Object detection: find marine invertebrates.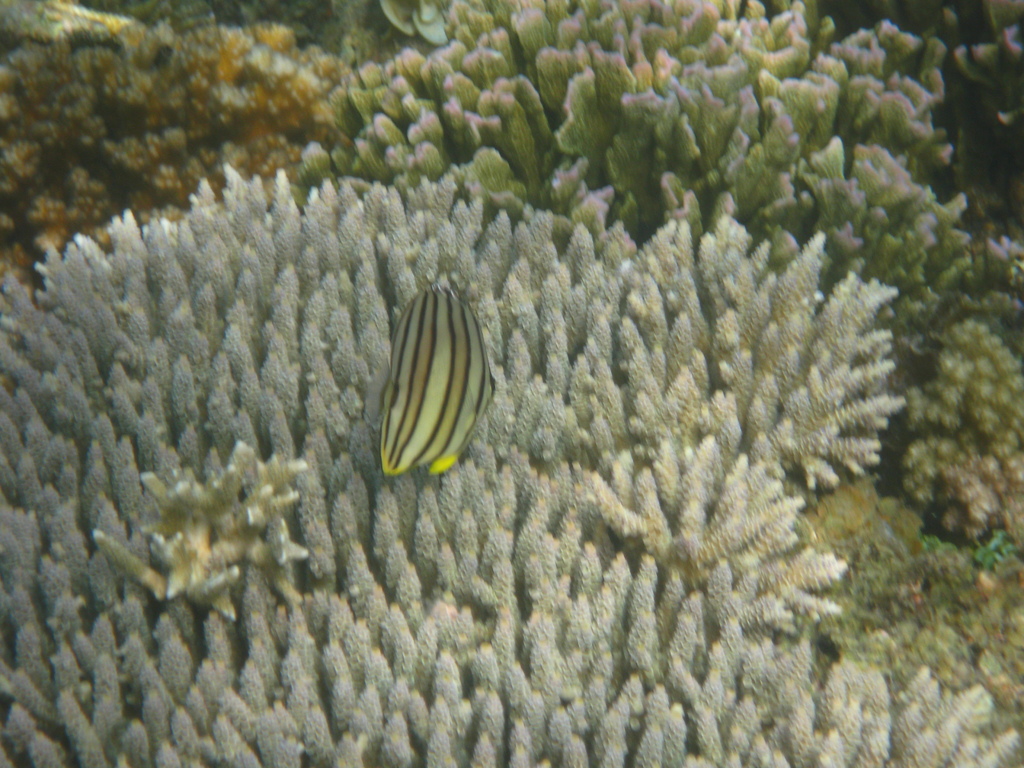
Rect(367, 282, 504, 513).
